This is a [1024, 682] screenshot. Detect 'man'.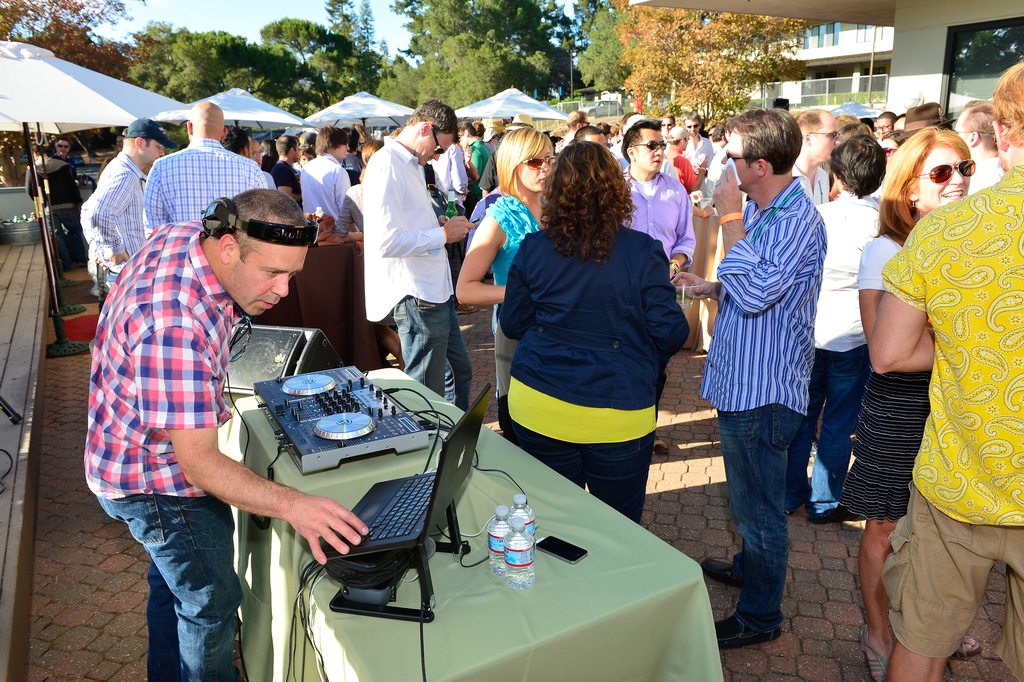
pyautogui.locateOnScreen(71, 184, 382, 676).
